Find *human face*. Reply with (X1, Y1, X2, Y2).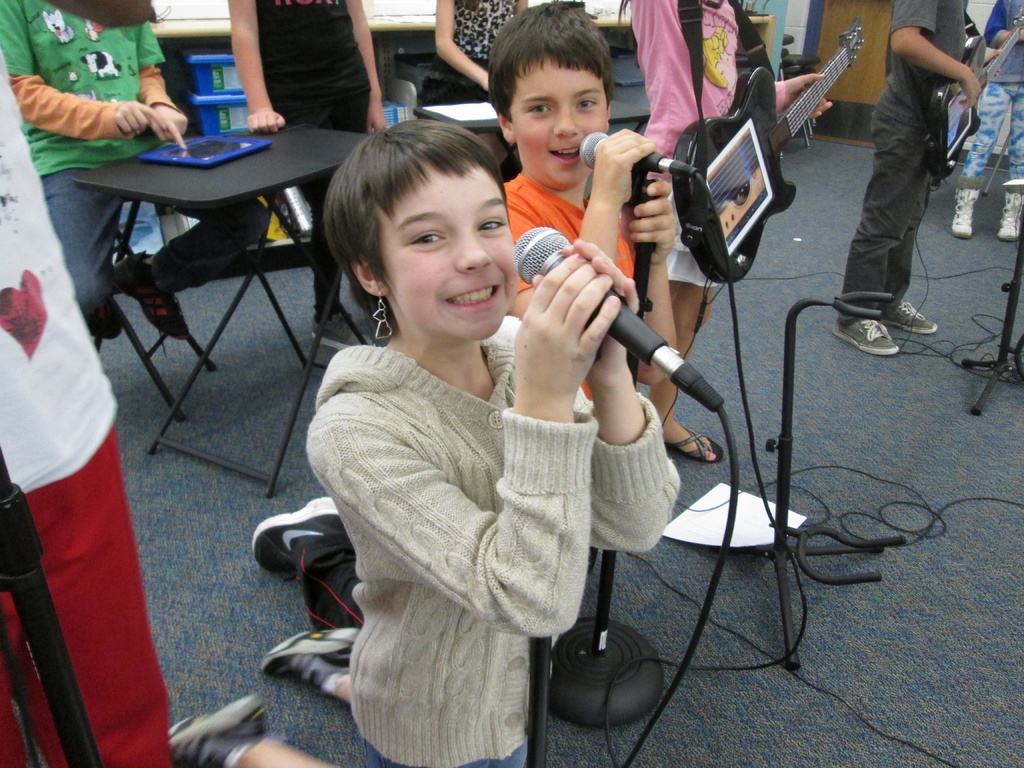
(373, 161, 518, 340).
